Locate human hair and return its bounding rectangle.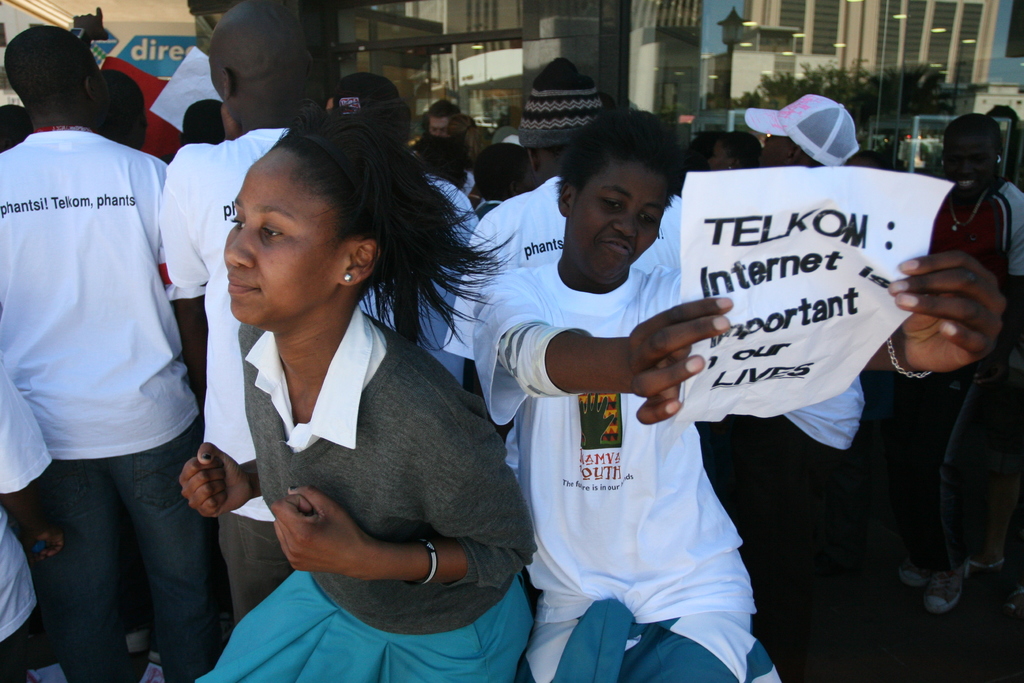
rect(689, 131, 721, 161).
